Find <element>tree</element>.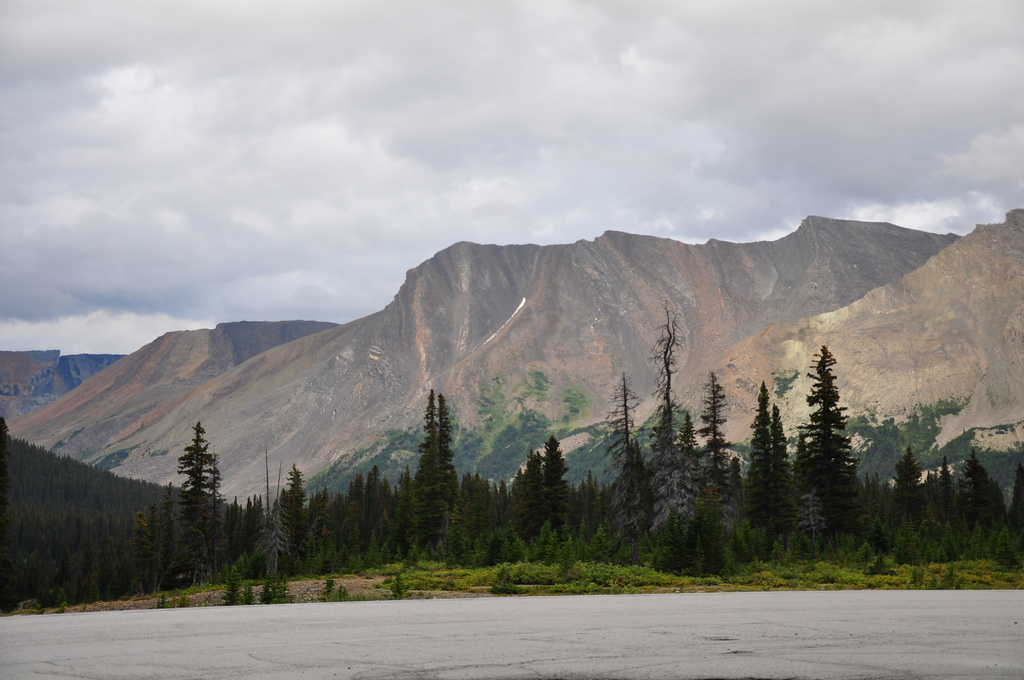
{"left": 639, "top": 302, "right": 689, "bottom": 524}.
